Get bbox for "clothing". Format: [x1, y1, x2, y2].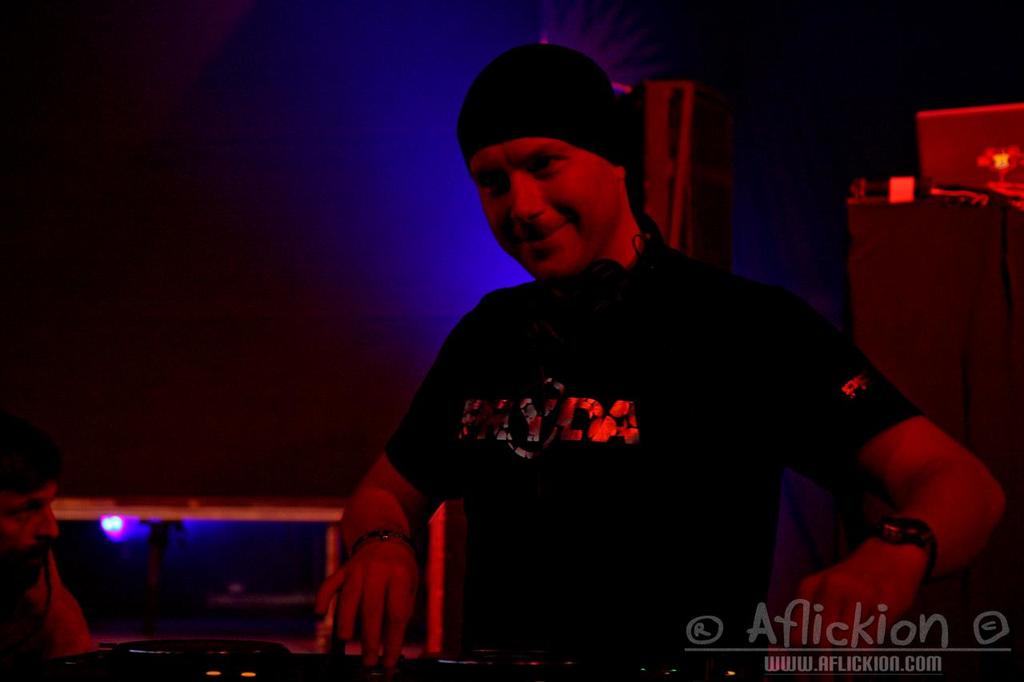
[326, 214, 916, 661].
